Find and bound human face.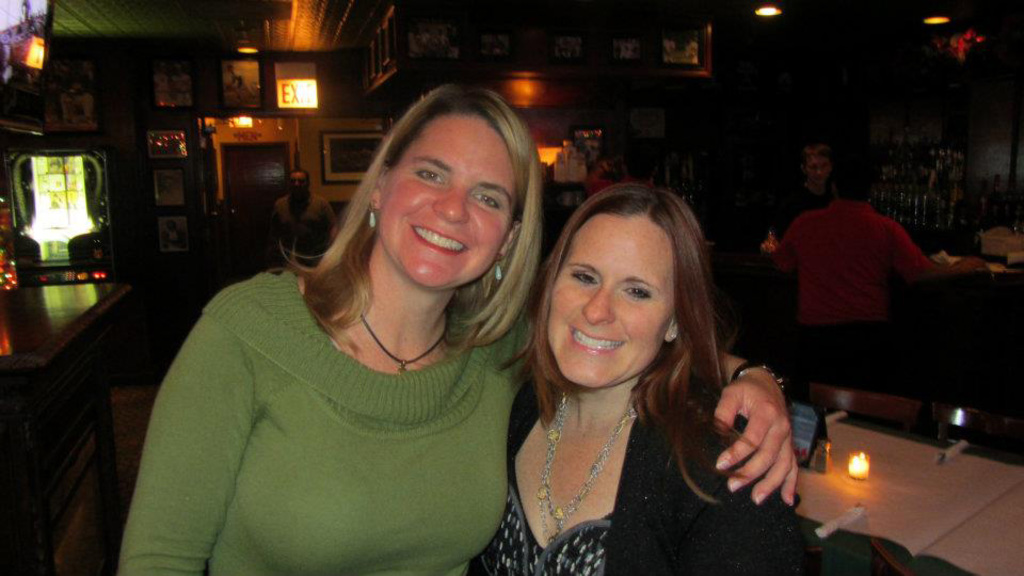
Bound: 292, 170, 311, 195.
